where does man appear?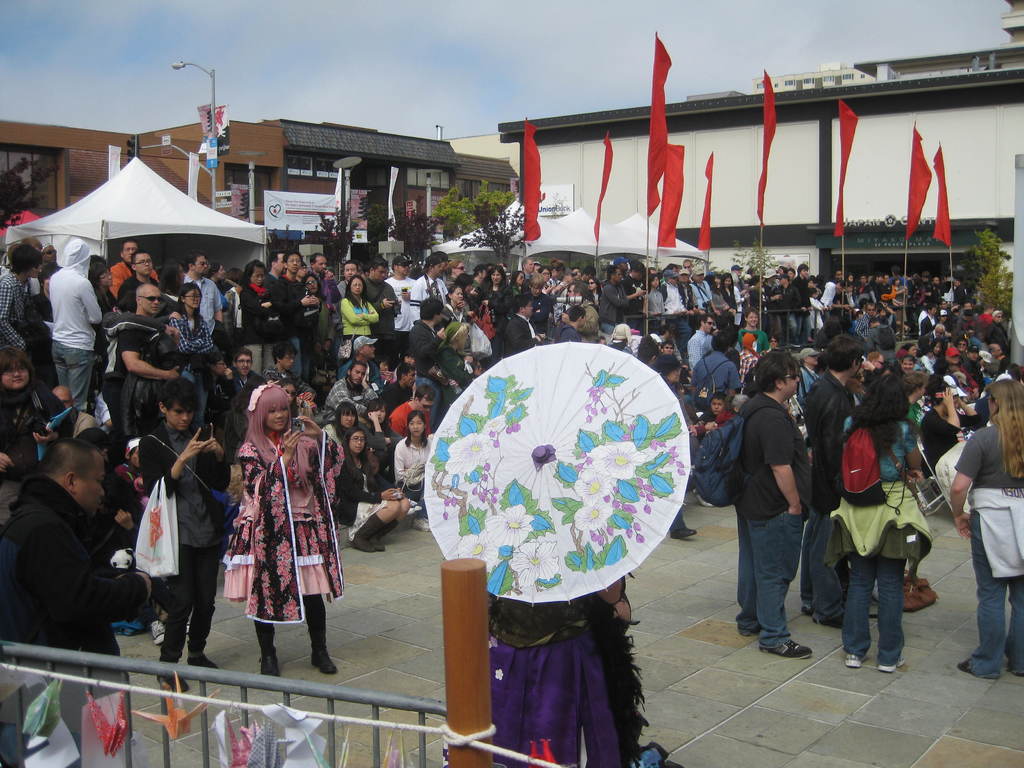
Appears at (x1=263, y1=342, x2=317, y2=401).
